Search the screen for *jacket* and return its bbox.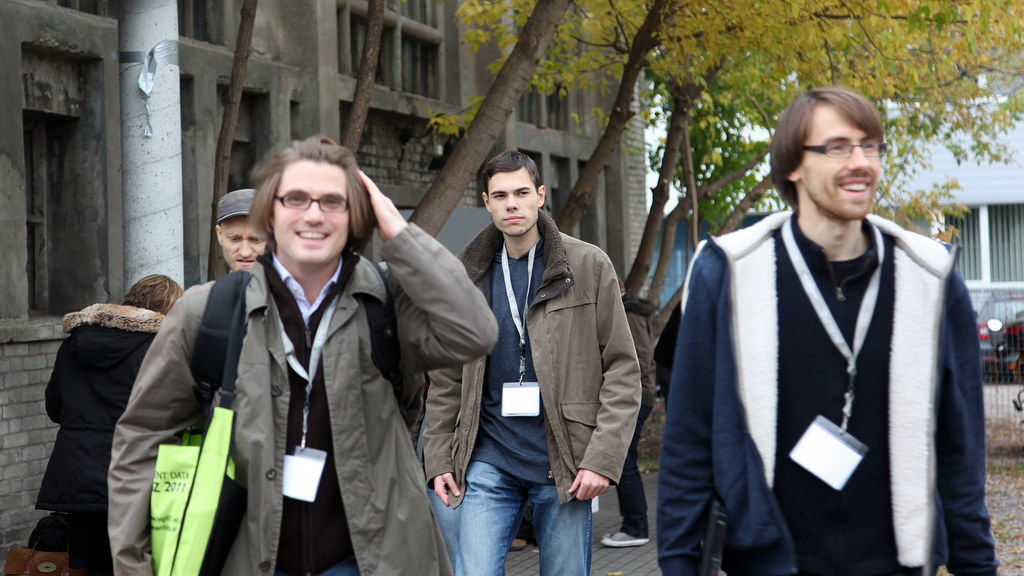
Found: <region>29, 301, 160, 522</region>.
